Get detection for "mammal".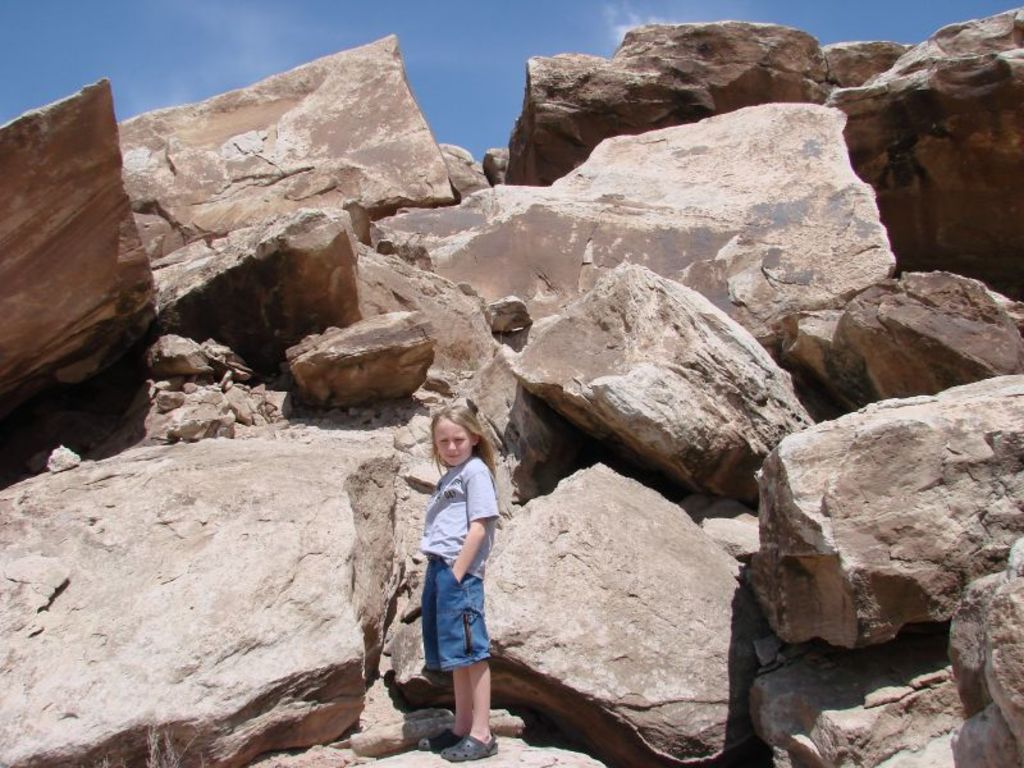
Detection: 406:430:502:727.
